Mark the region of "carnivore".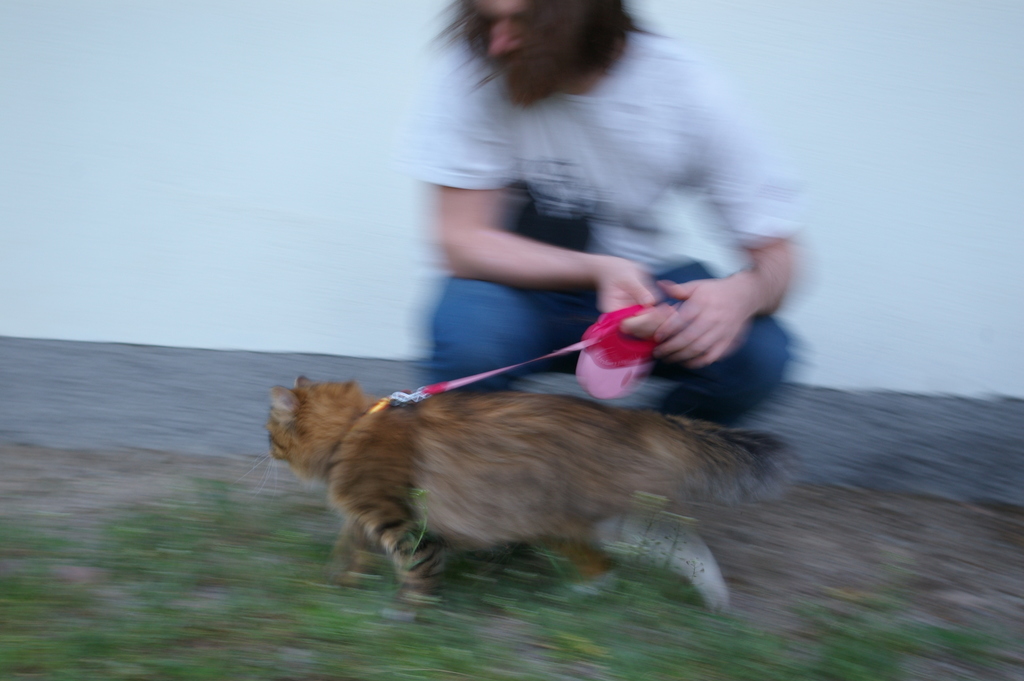
Region: left=275, top=324, right=797, bottom=600.
